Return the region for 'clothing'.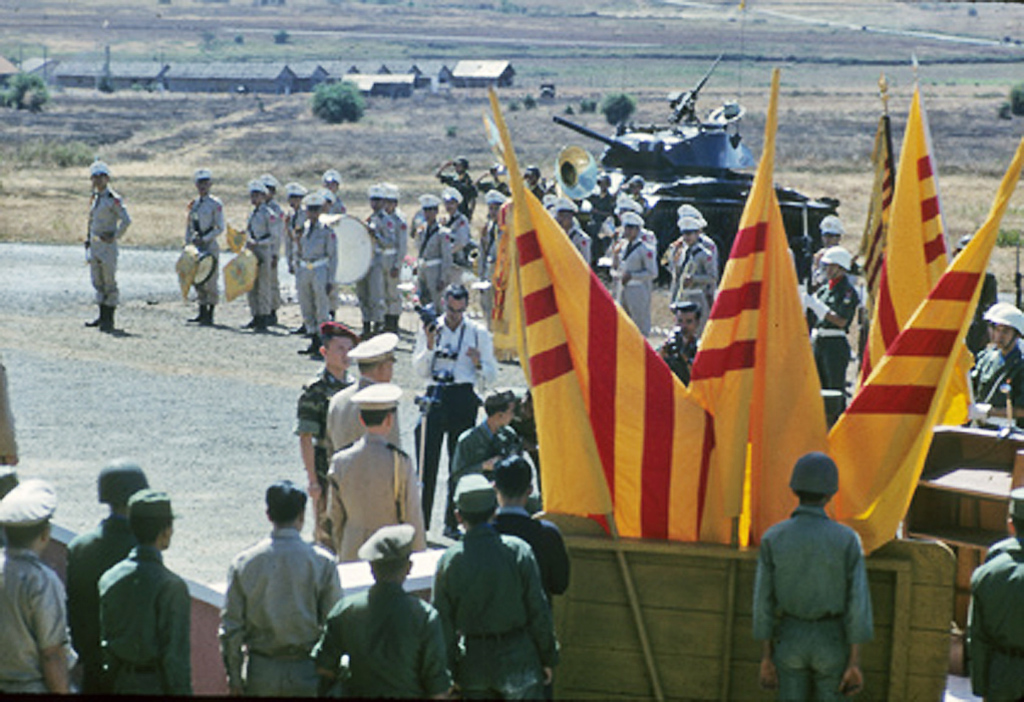
box(295, 361, 349, 483).
